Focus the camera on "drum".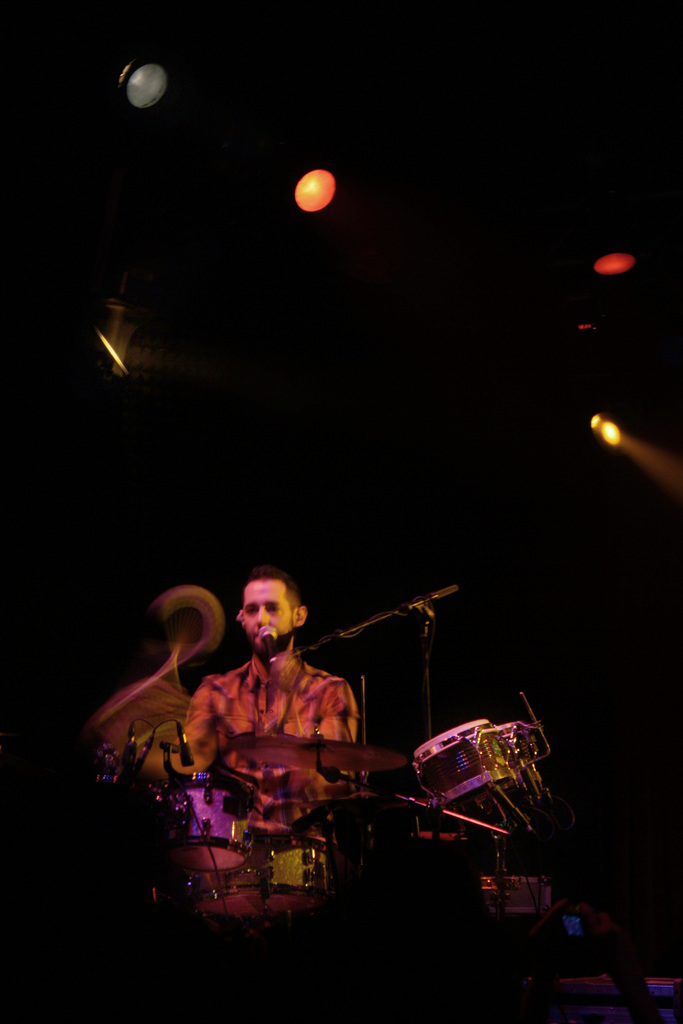
Focus region: Rect(411, 719, 537, 813).
